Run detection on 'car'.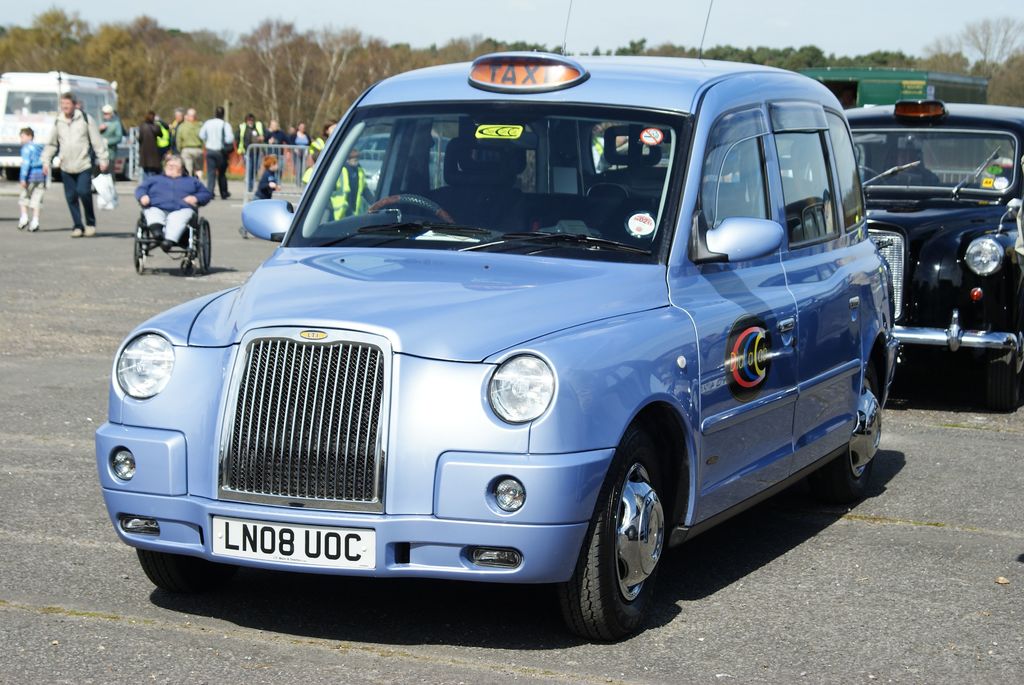
Result: box=[845, 95, 1023, 427].
